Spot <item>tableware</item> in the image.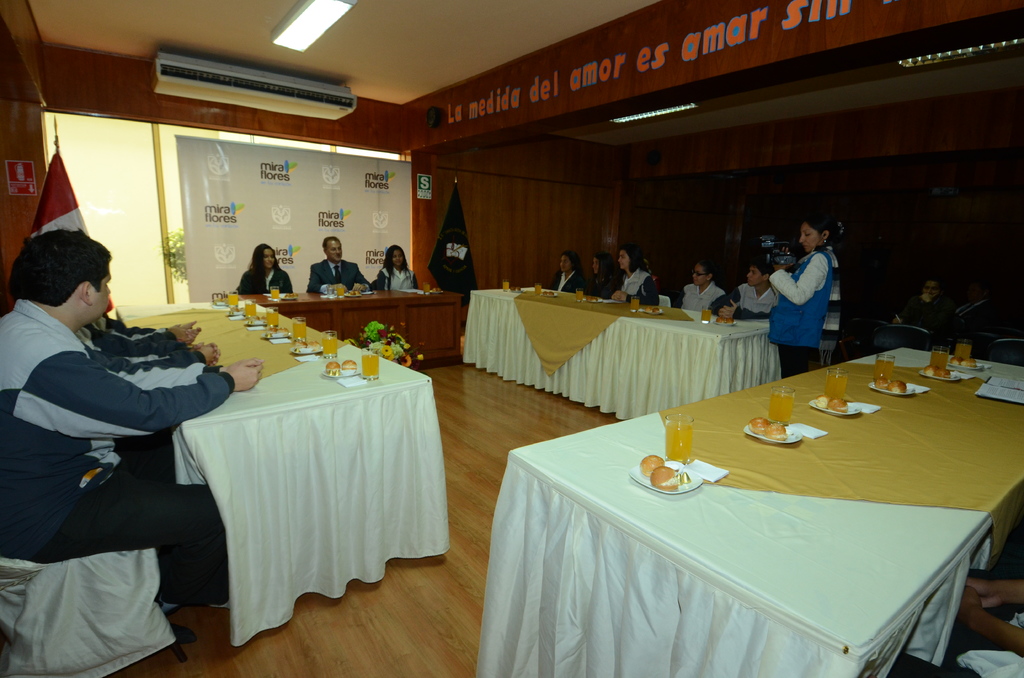
<item>tableware</item> found at {"x1": 588, "y1": 296, "x2": 602, "y2": 302}.
